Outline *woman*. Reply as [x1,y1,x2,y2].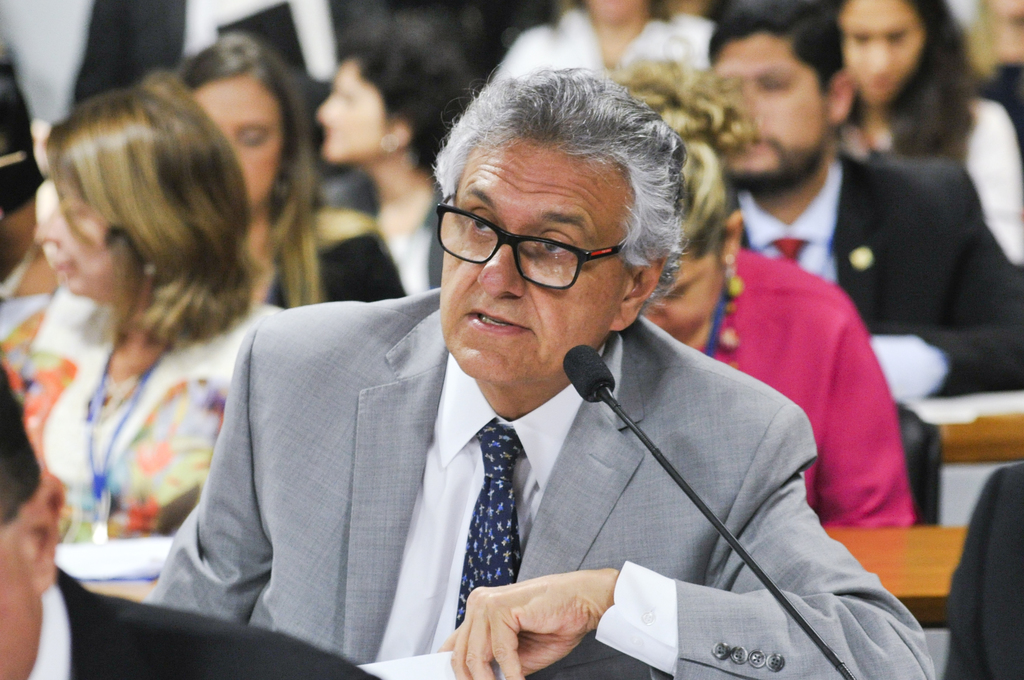
[0,76,297,599].
